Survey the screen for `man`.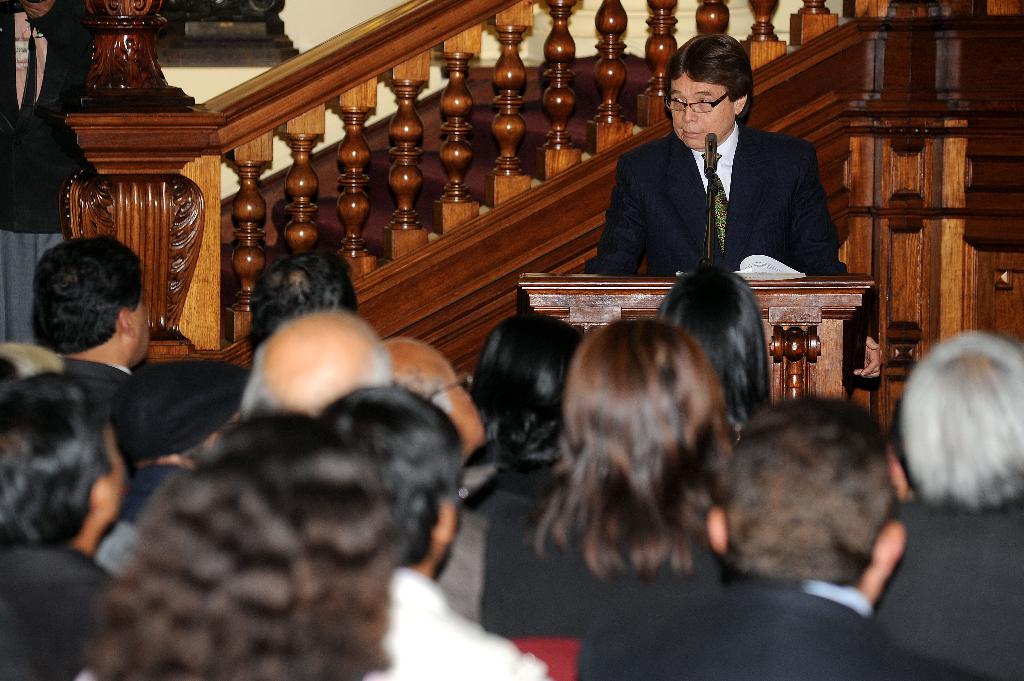
Survey found: 221/299/401/429.
